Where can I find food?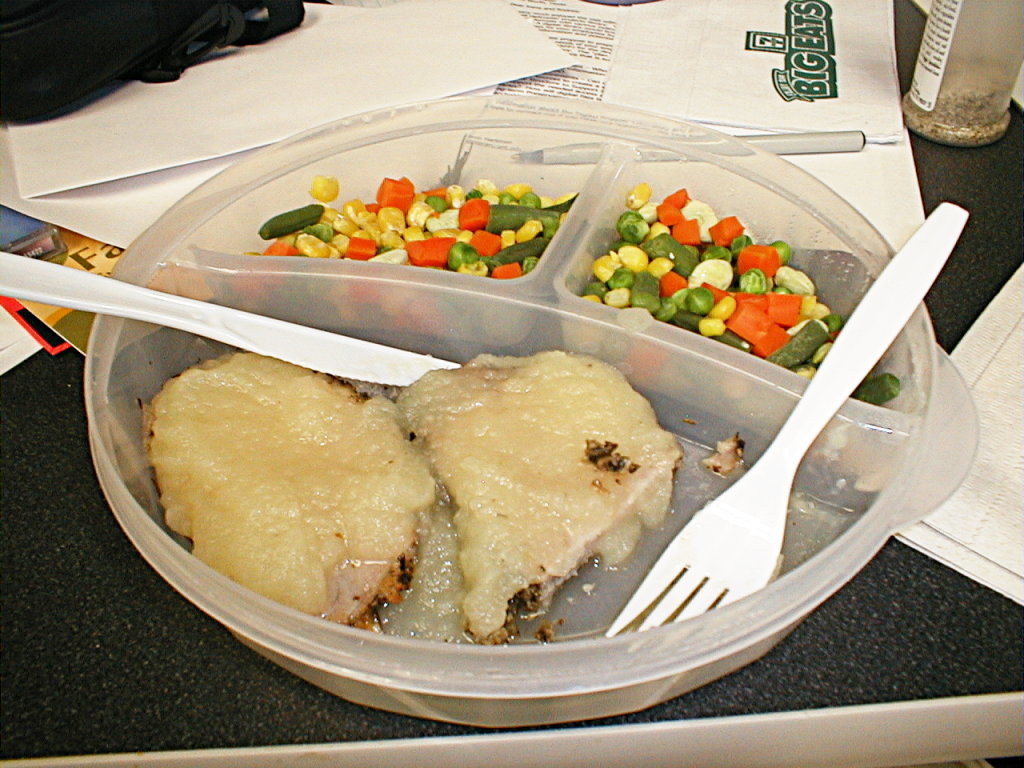
You can find it at {"x1": 124, "y1": 341, "x2": 427, "y2": 640}.
